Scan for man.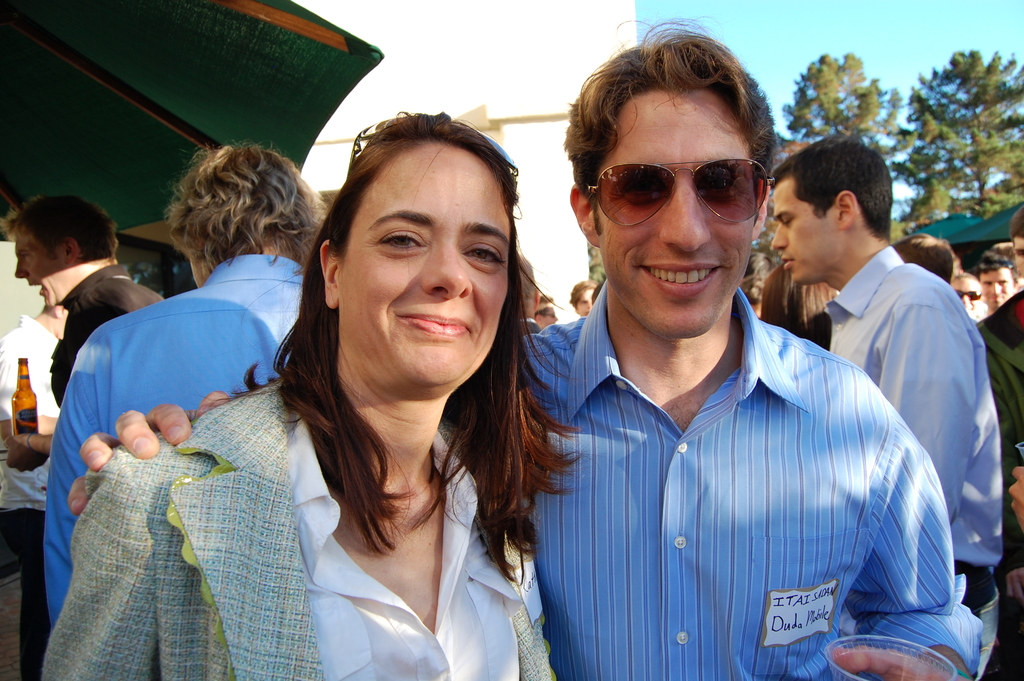
Scan result: {"left": 945, "top": 272, "right": 986, "bottom": 324}.
